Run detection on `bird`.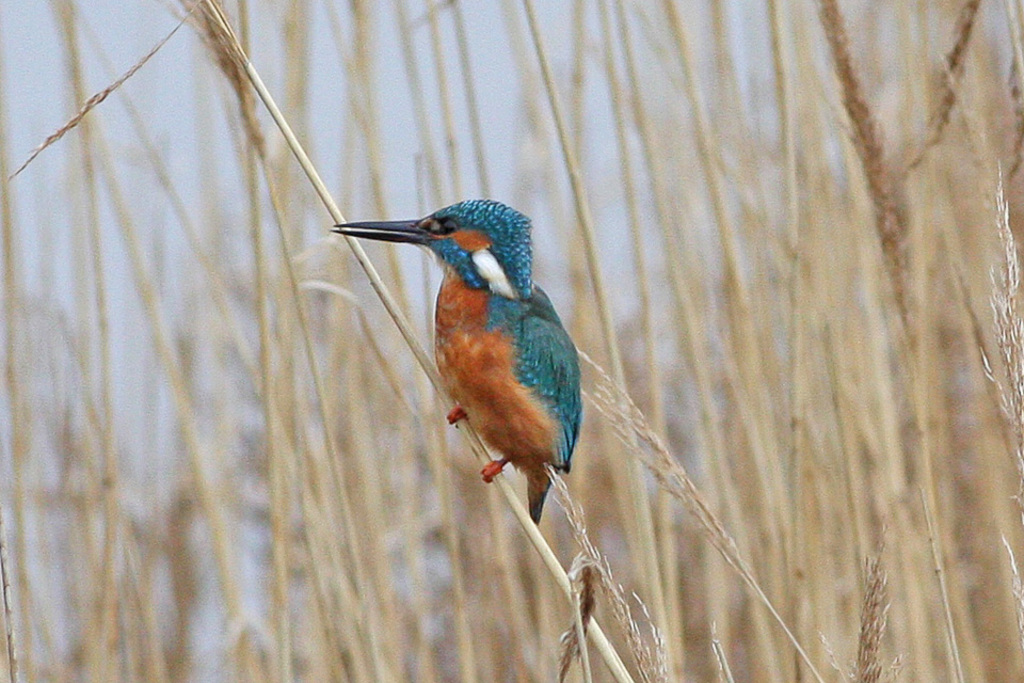
Result: [x1=332, y1=207, x2=594, y2=496].
